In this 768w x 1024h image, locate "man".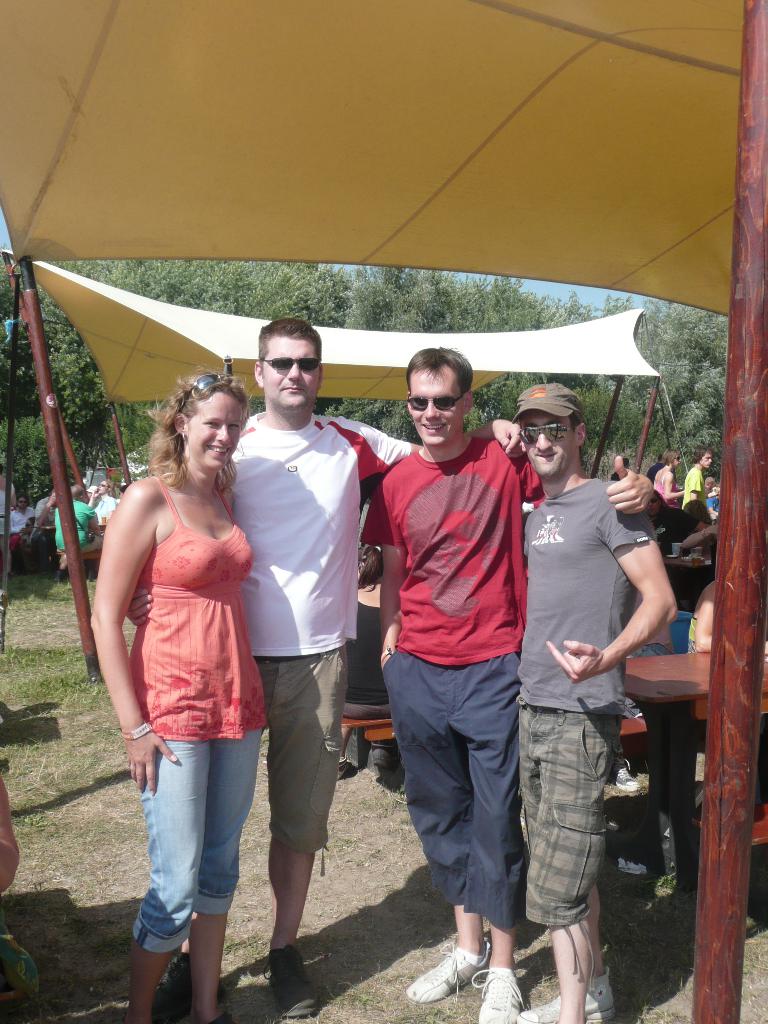
Bounding box: bbox=[145, 314, 524, 1016].
